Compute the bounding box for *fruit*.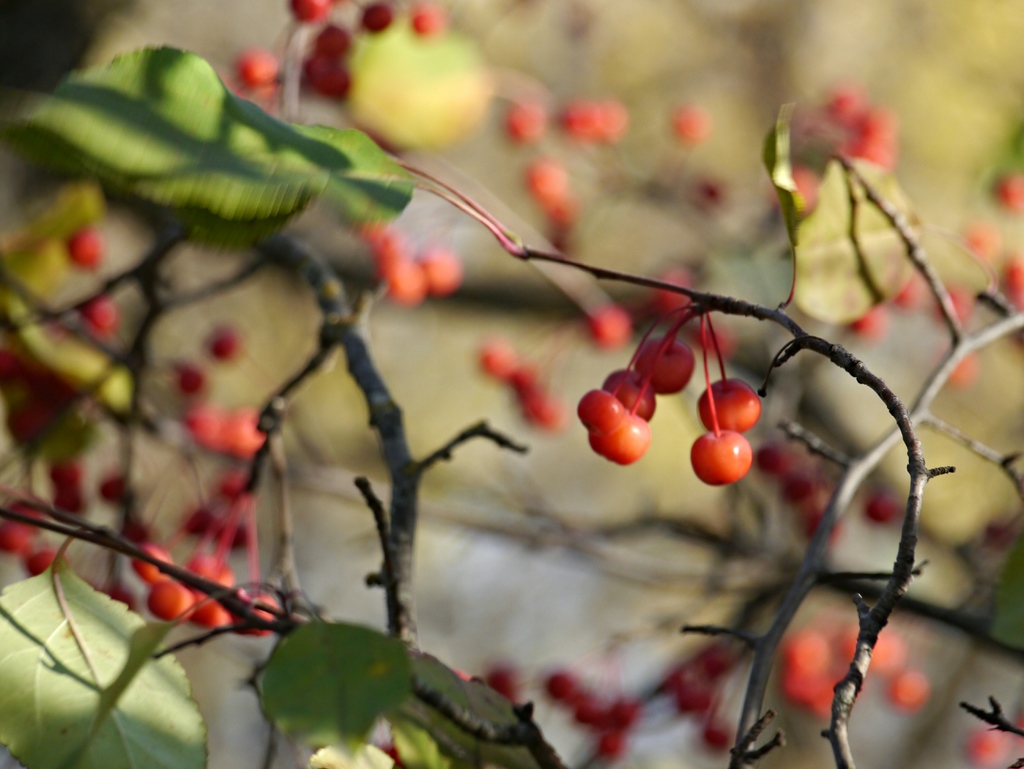
region(179, 363, 211, 404).
